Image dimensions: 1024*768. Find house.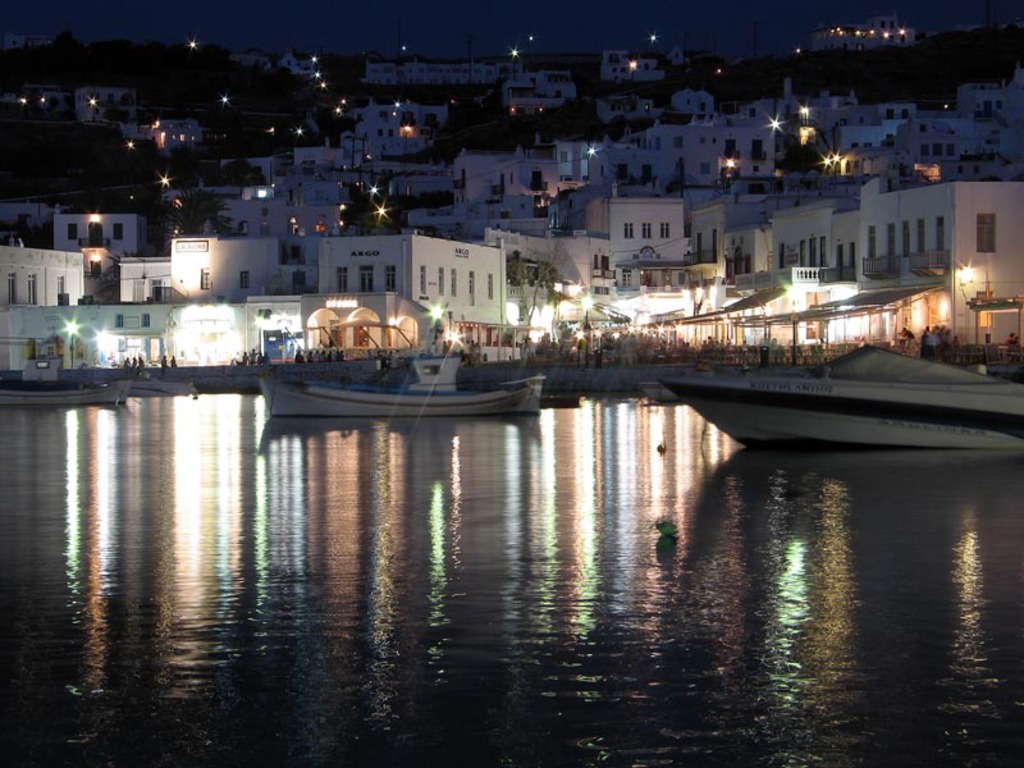
pyautogui.locateOnScreen(741, 100, 804, 166).
